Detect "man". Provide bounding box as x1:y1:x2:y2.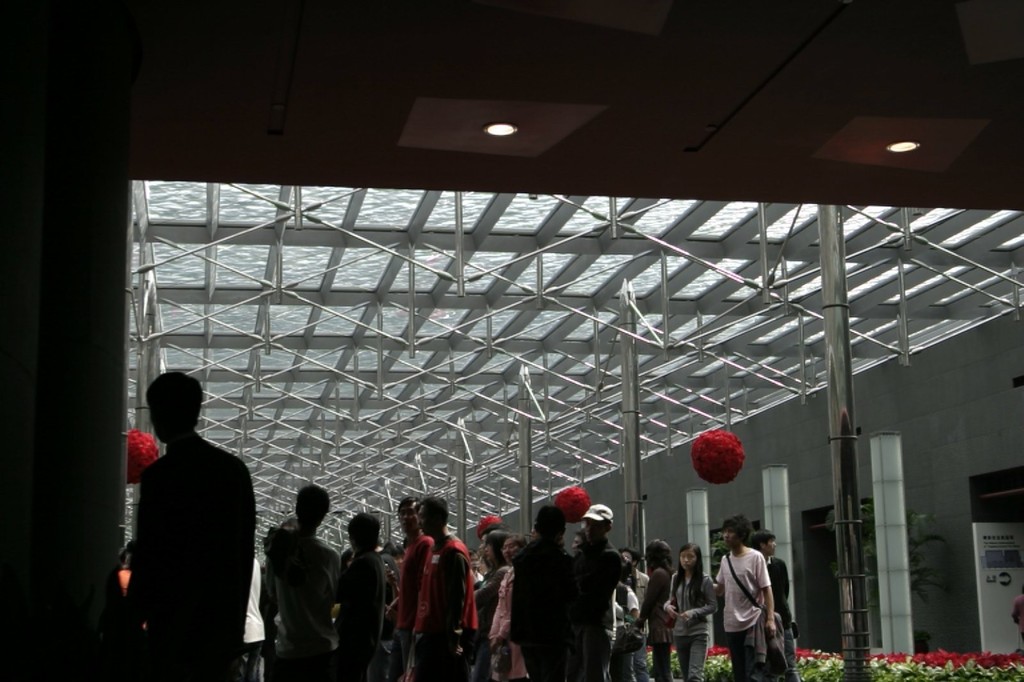
394:498:434:681.
